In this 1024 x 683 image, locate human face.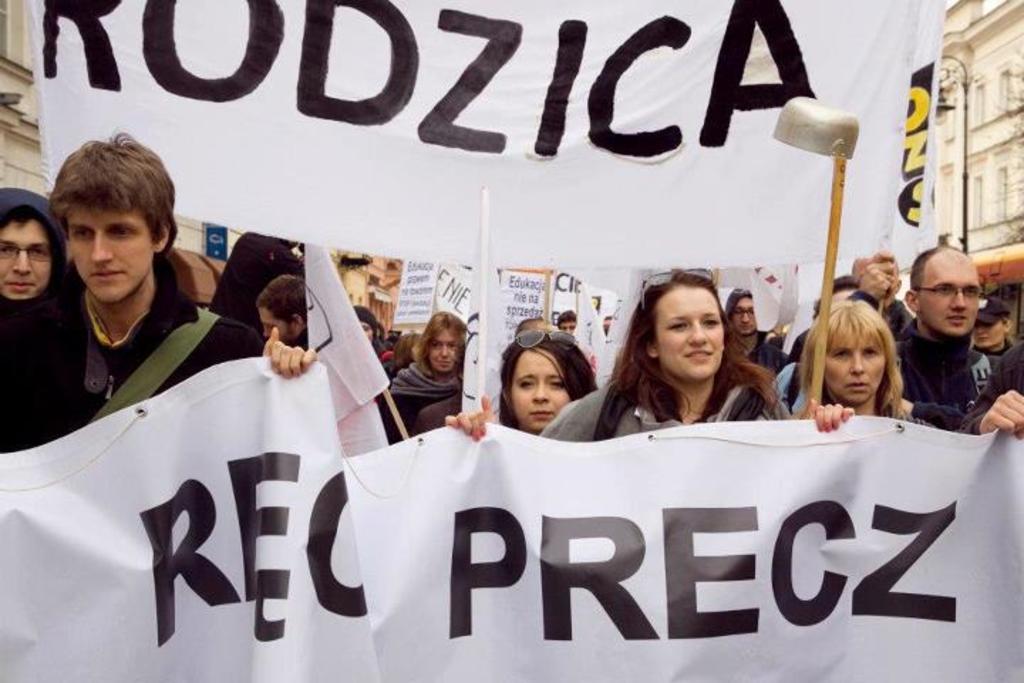
Bounding box: left=974, top=319, right=1004, bottom=347.
